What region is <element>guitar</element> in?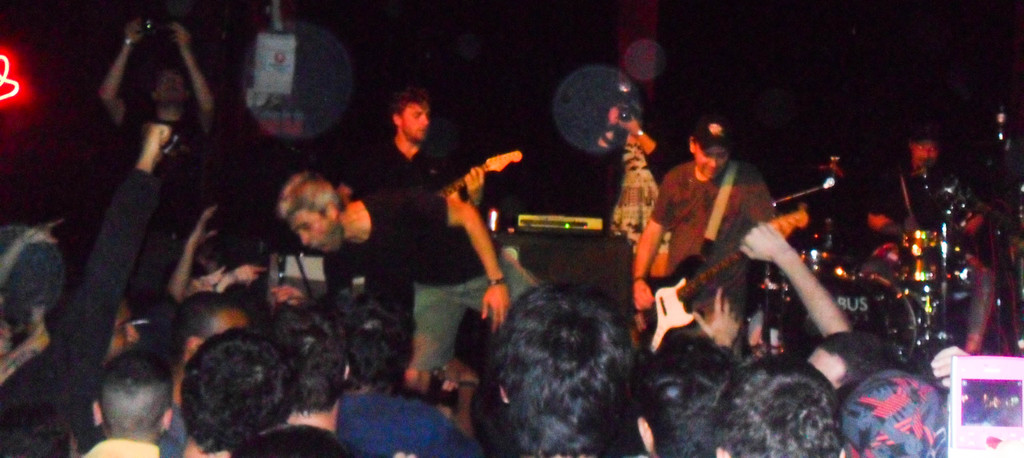
Rect(646, 213, 811, 357).
